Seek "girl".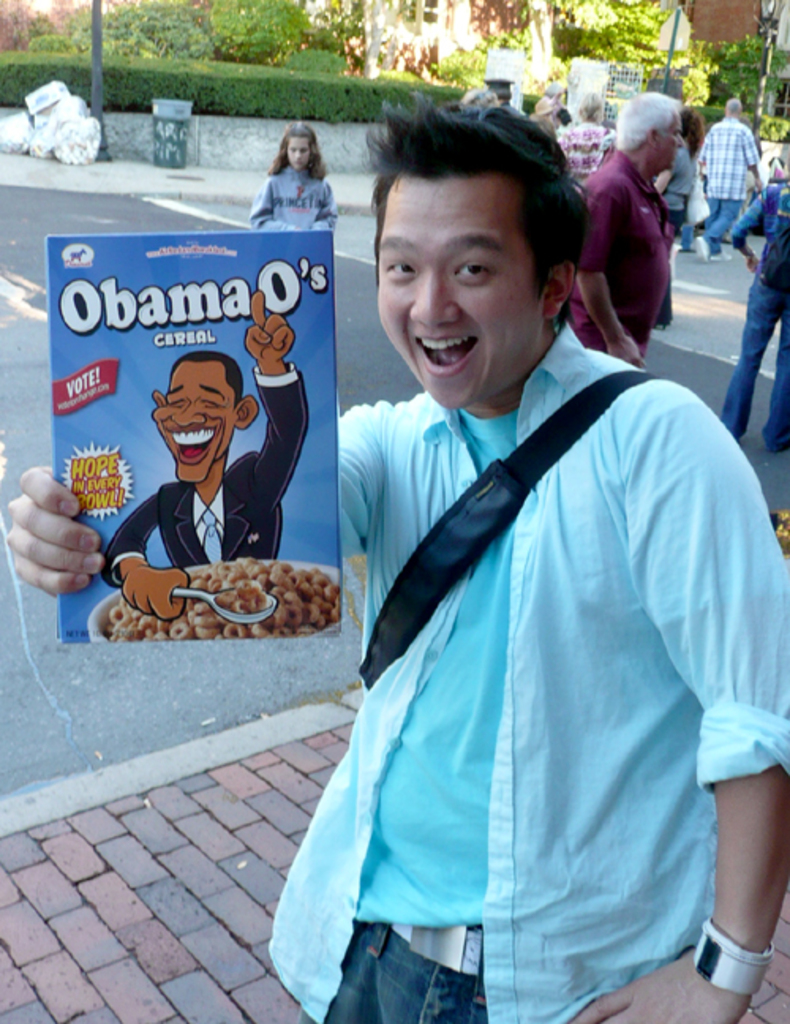
<box>250,120,335,232</box>.
